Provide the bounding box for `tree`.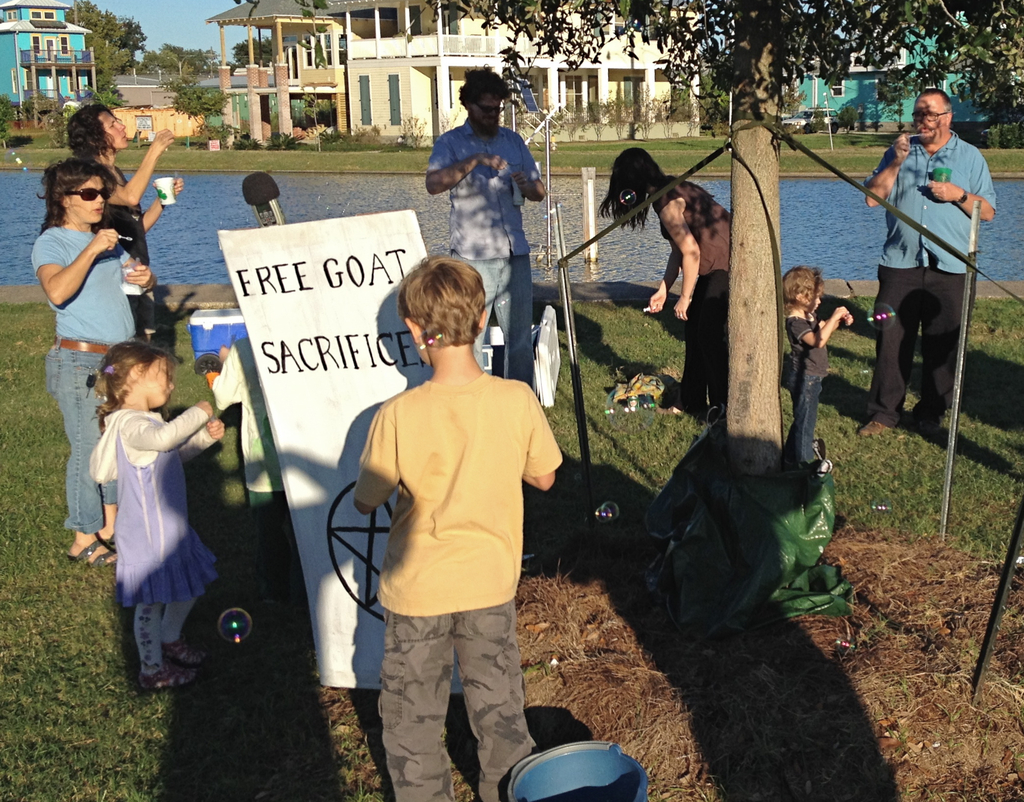
BBox(697, 69, 732, 127).
